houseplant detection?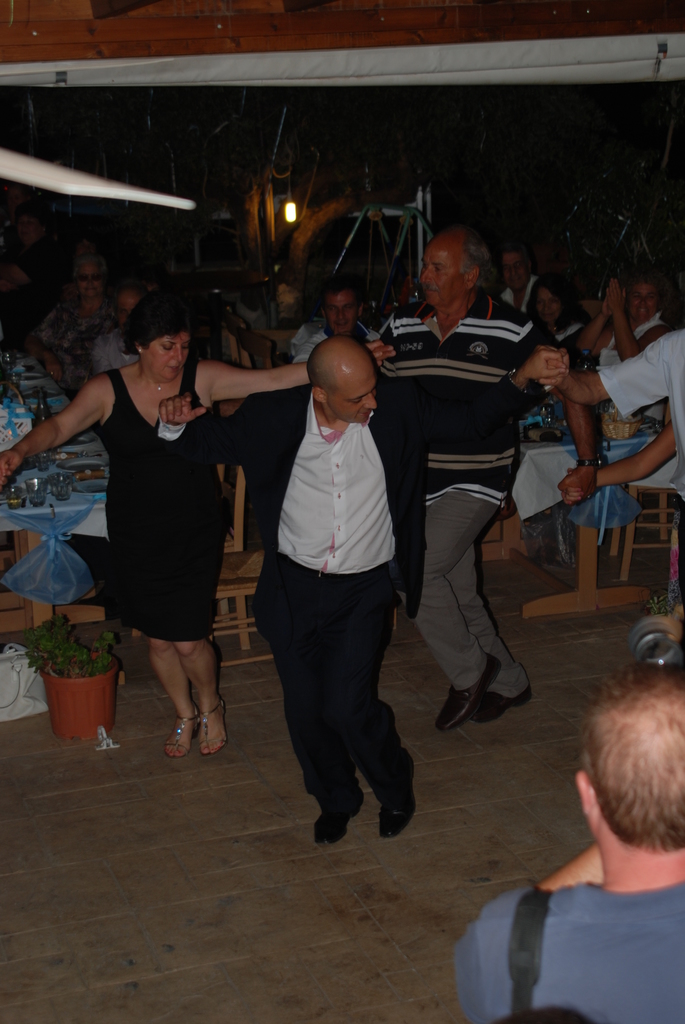
bbox=[17, 613, 125, 730]
